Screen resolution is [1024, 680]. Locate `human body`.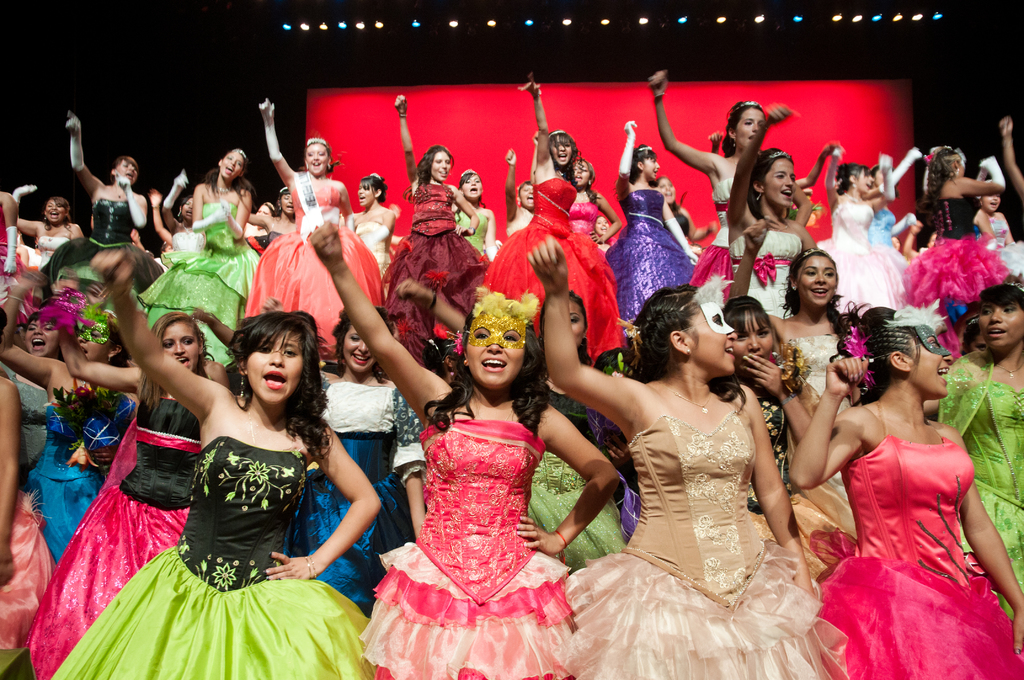
52 249 384 679.
